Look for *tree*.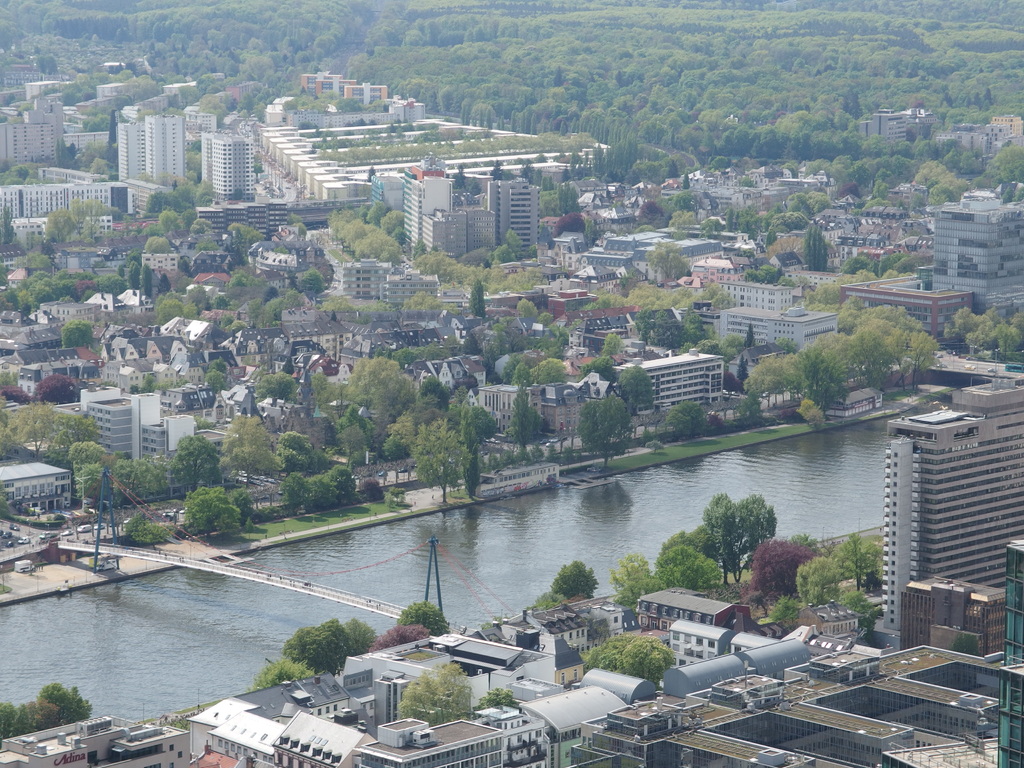
Found: (left=394, top=653, right=471, bottom=728).
